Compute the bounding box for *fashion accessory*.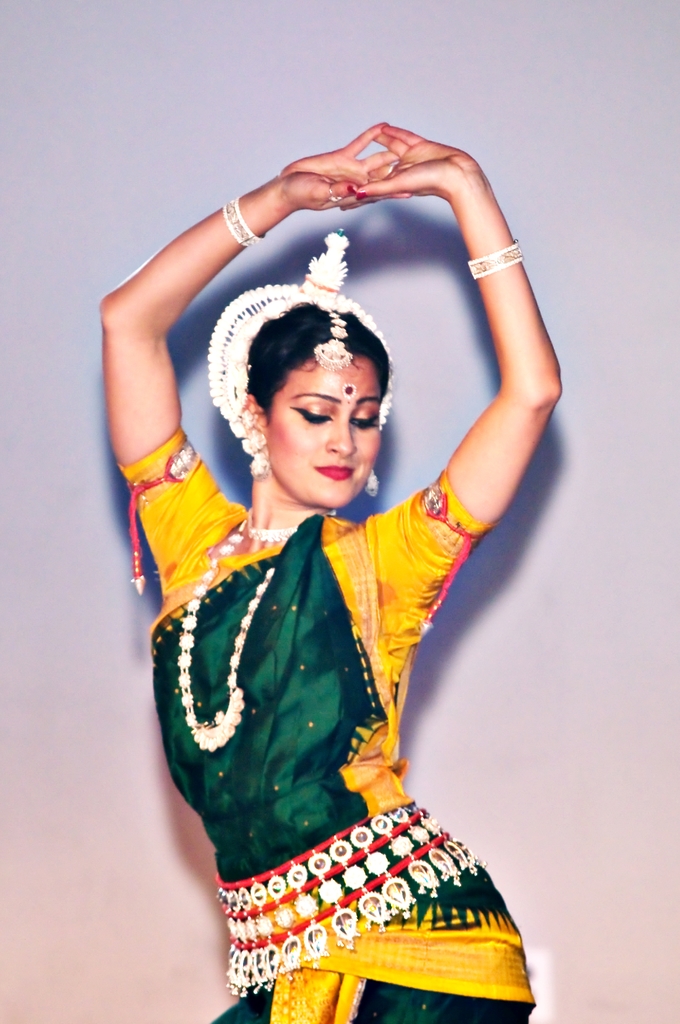
[left=464, top=239, right=527, bottom=281].
